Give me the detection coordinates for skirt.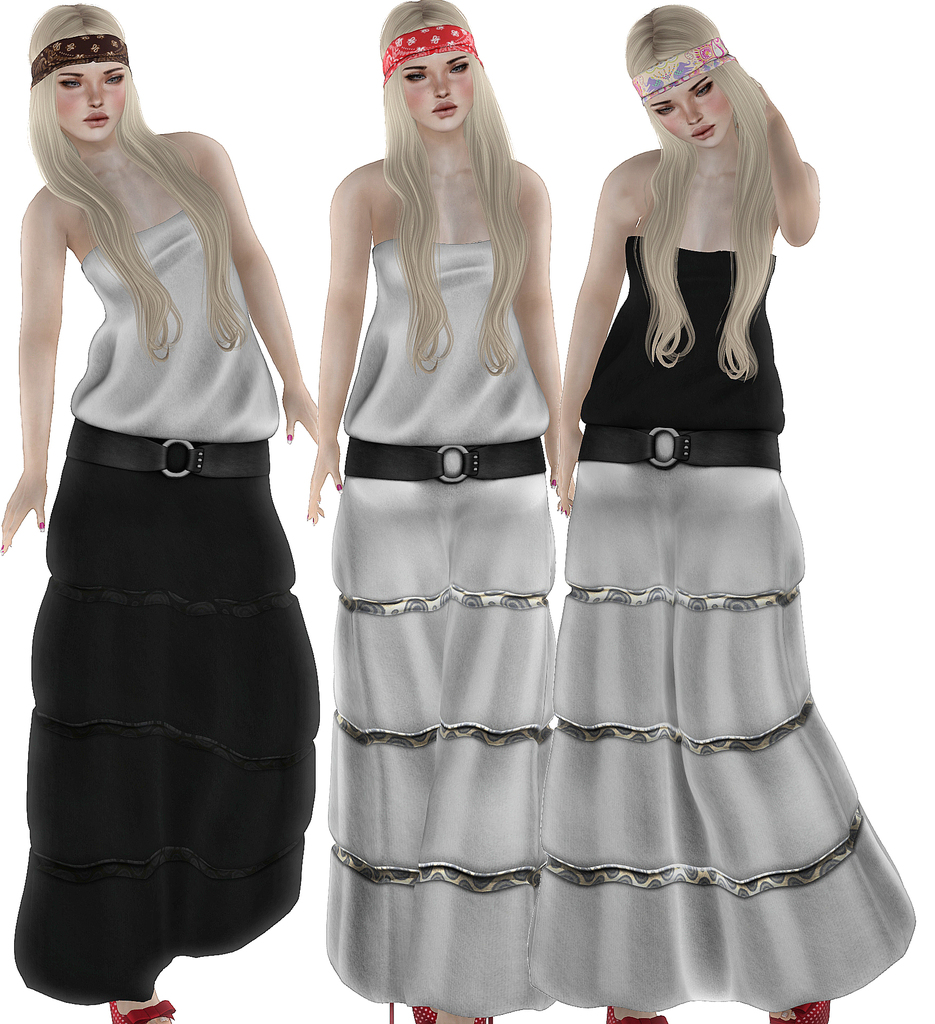
10 421 323 1011.
